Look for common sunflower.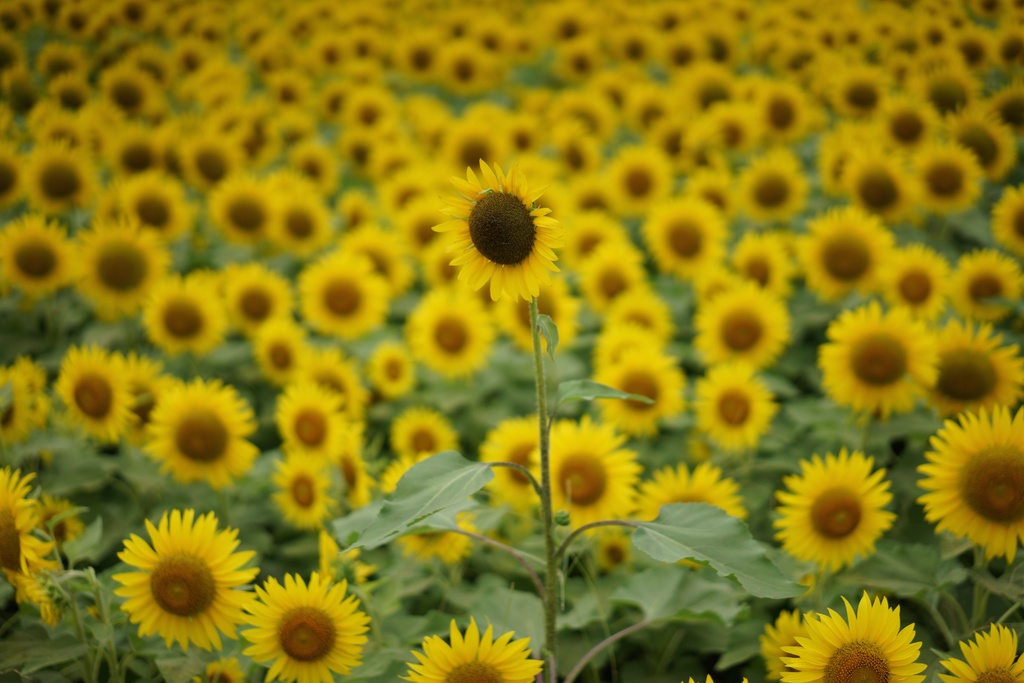
Found: l=99, t=59, r=164, b=125.
